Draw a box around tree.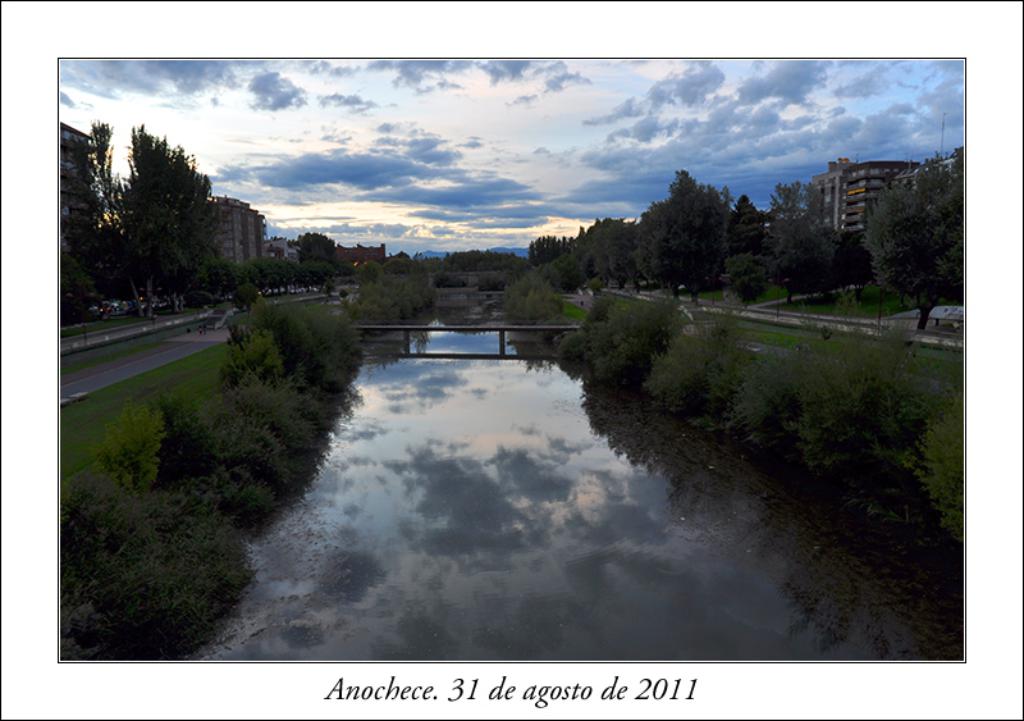
722,225,776,307.
